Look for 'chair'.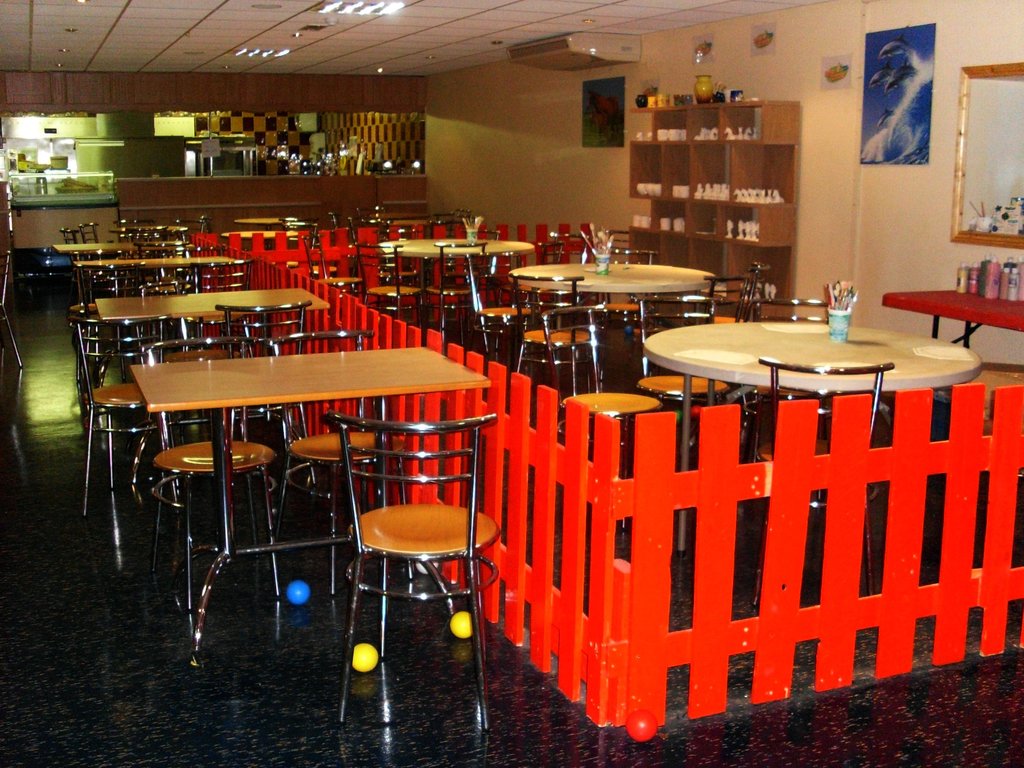
Found: [114, 223, 145, 249].
